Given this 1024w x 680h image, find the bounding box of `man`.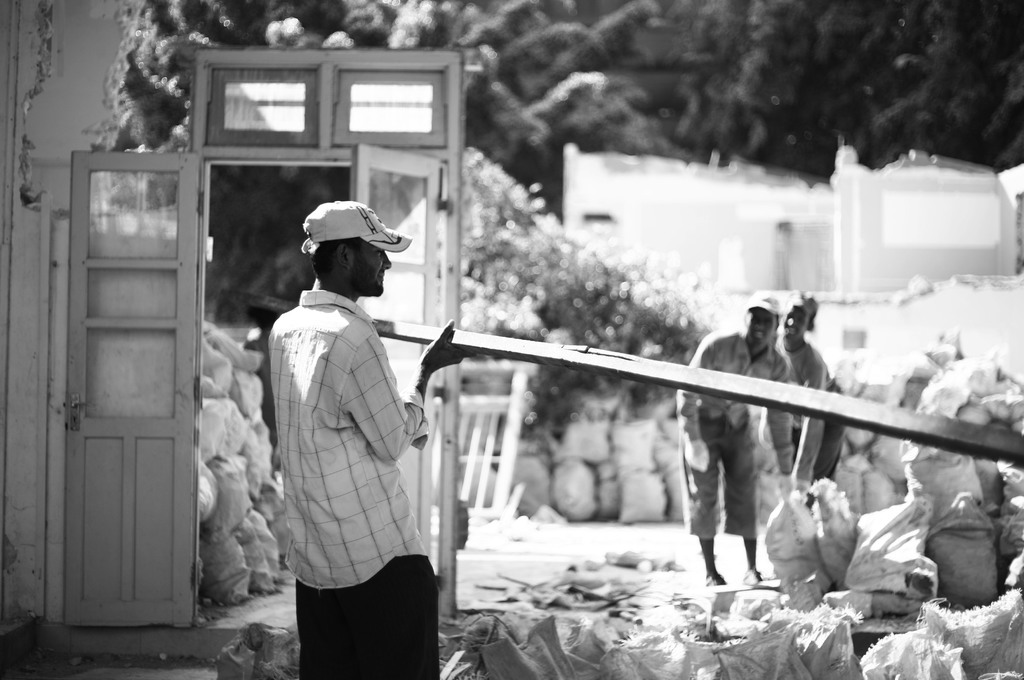
rect(673, 296, 800, 589).
